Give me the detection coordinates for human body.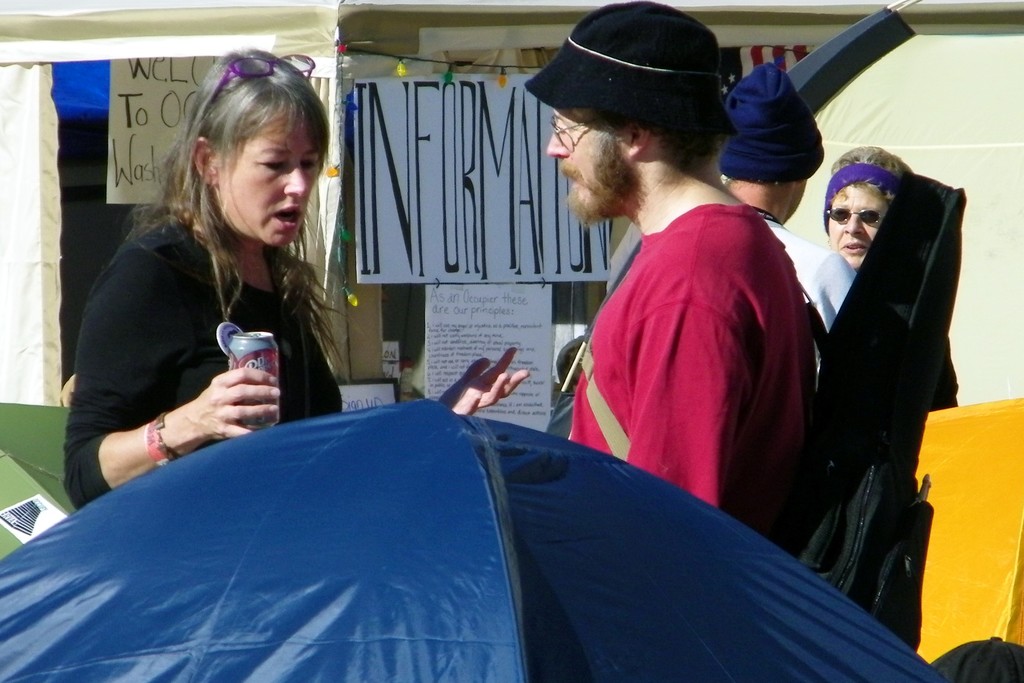
pyautogui.locateOnScreen(714, 65, 865, 328).
